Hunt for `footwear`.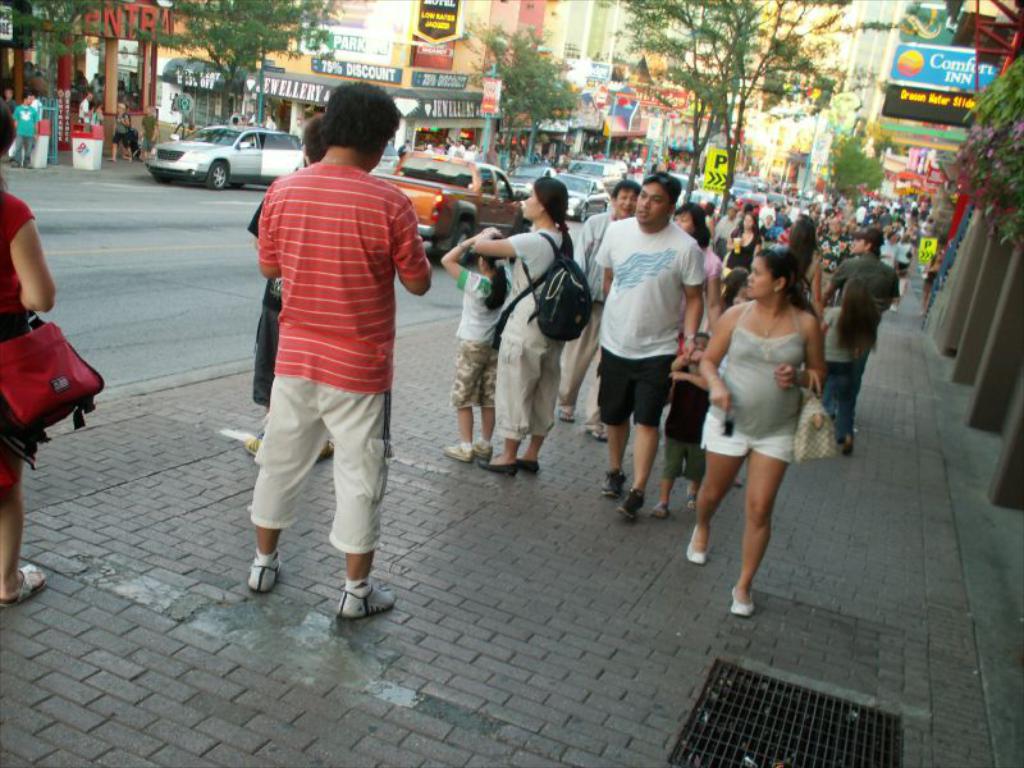
Hunted down at detection(0, 567, 45, 608).
